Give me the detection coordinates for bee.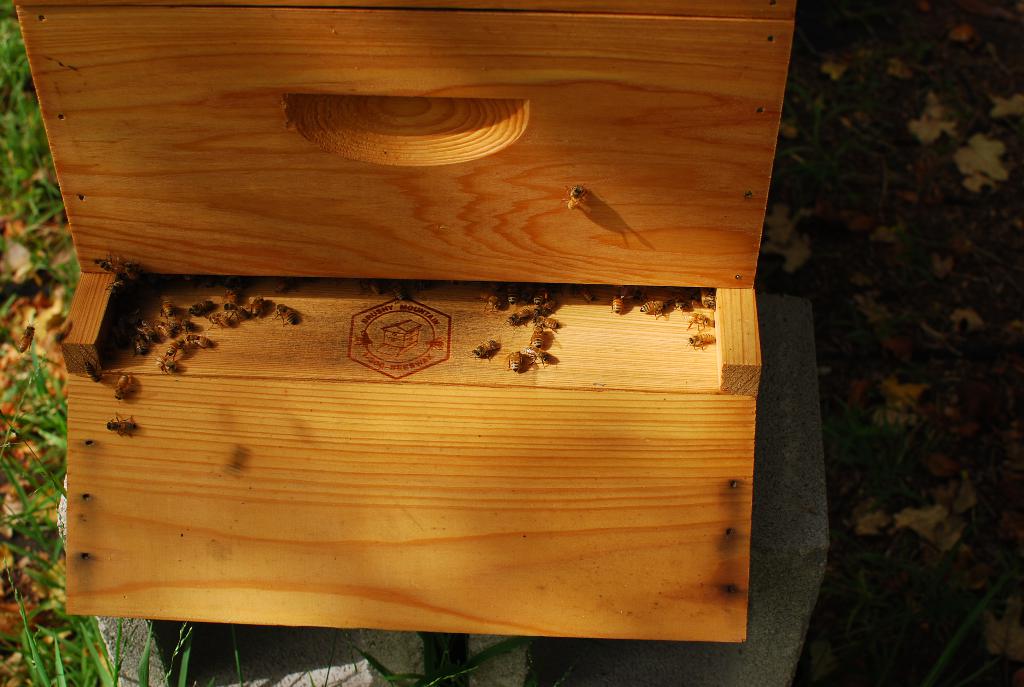
501, 352, 520, 370.
